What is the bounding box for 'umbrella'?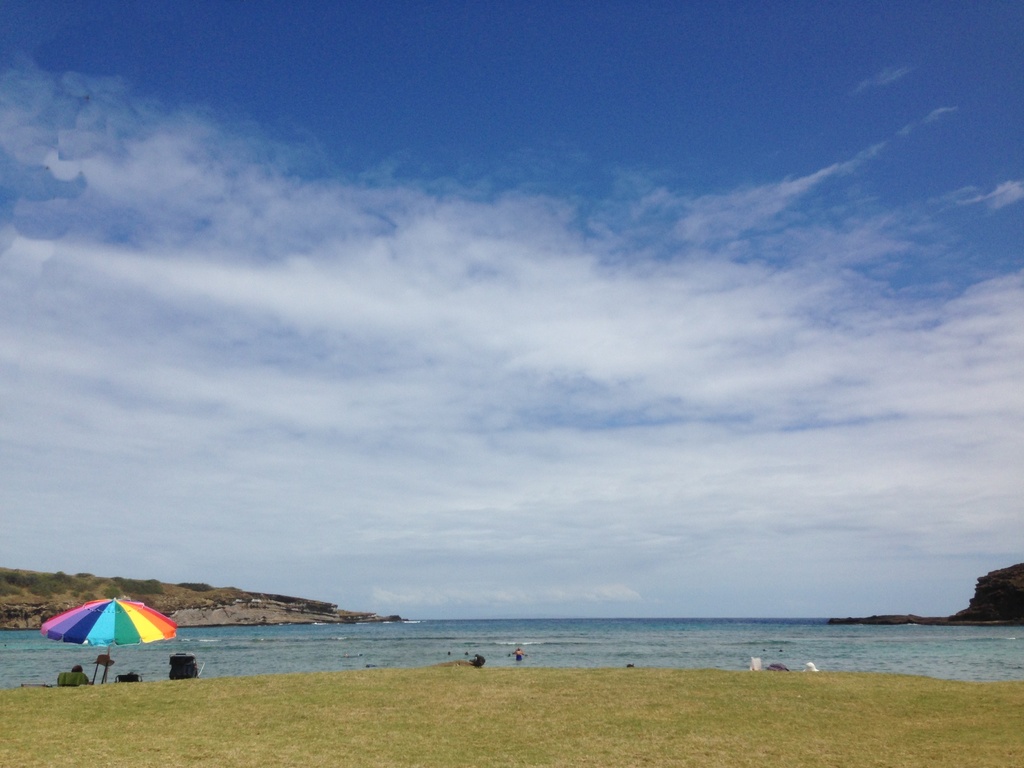
[44,597,173,685].
